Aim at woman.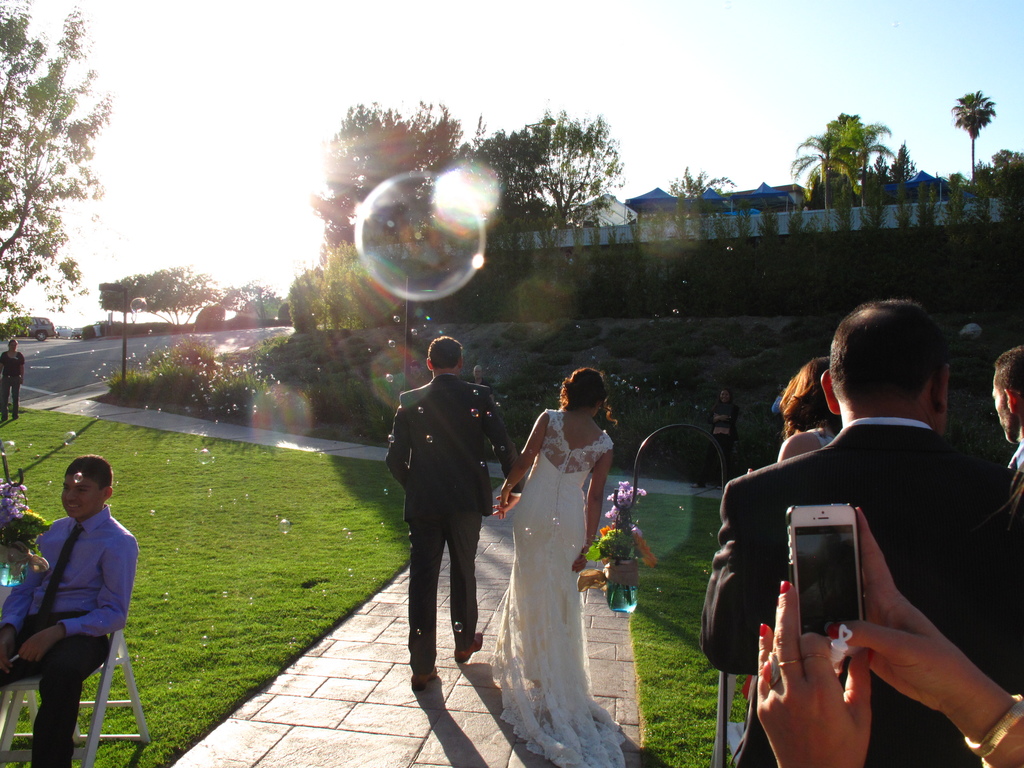
Aimed at left=686, top=388, right=740, bottom=488.
